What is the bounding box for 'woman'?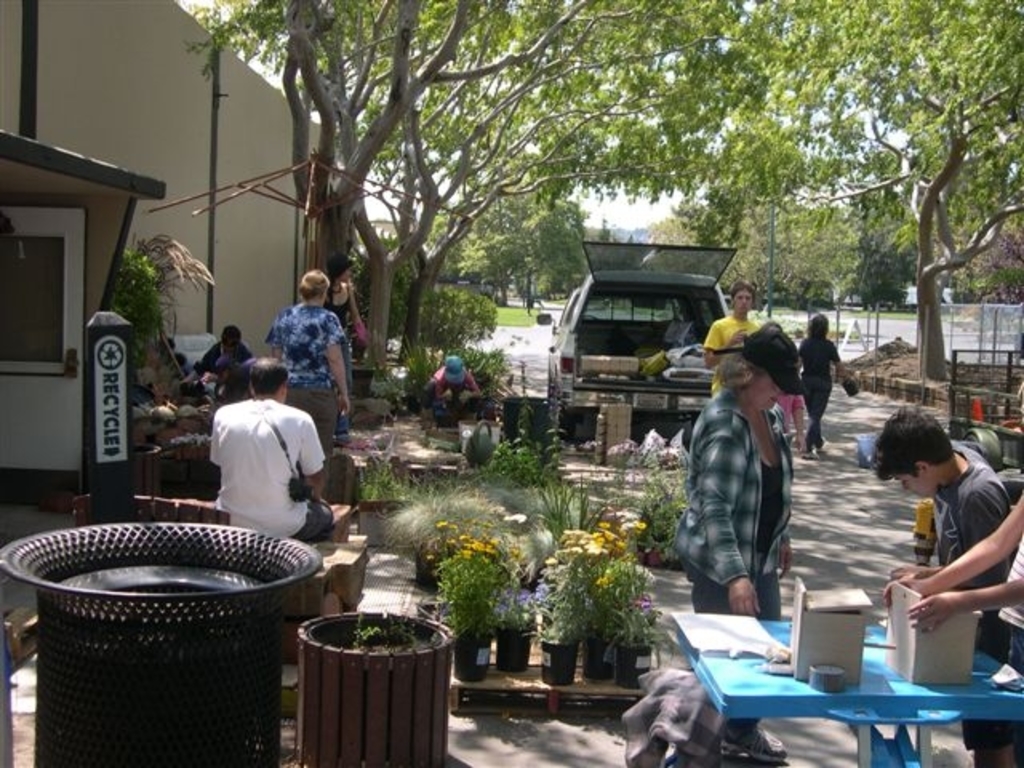
BBox(326, 253, 371, 451).
